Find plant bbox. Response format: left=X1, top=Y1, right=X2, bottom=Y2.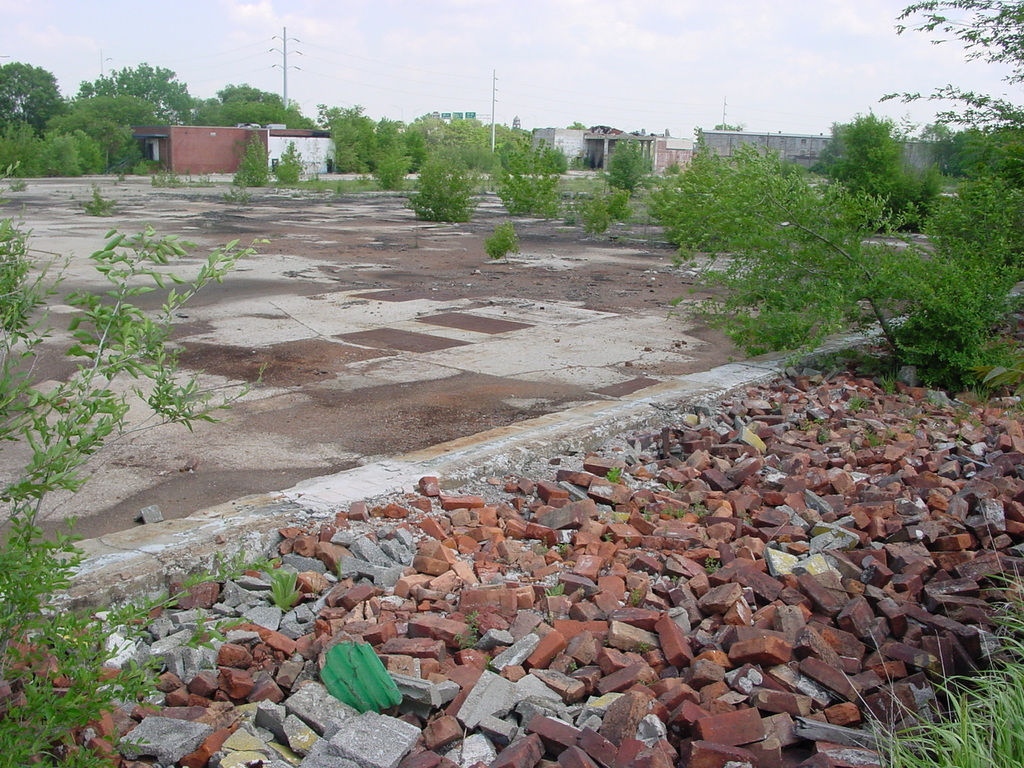
left=0, top=208, right=311, bottom=767.
